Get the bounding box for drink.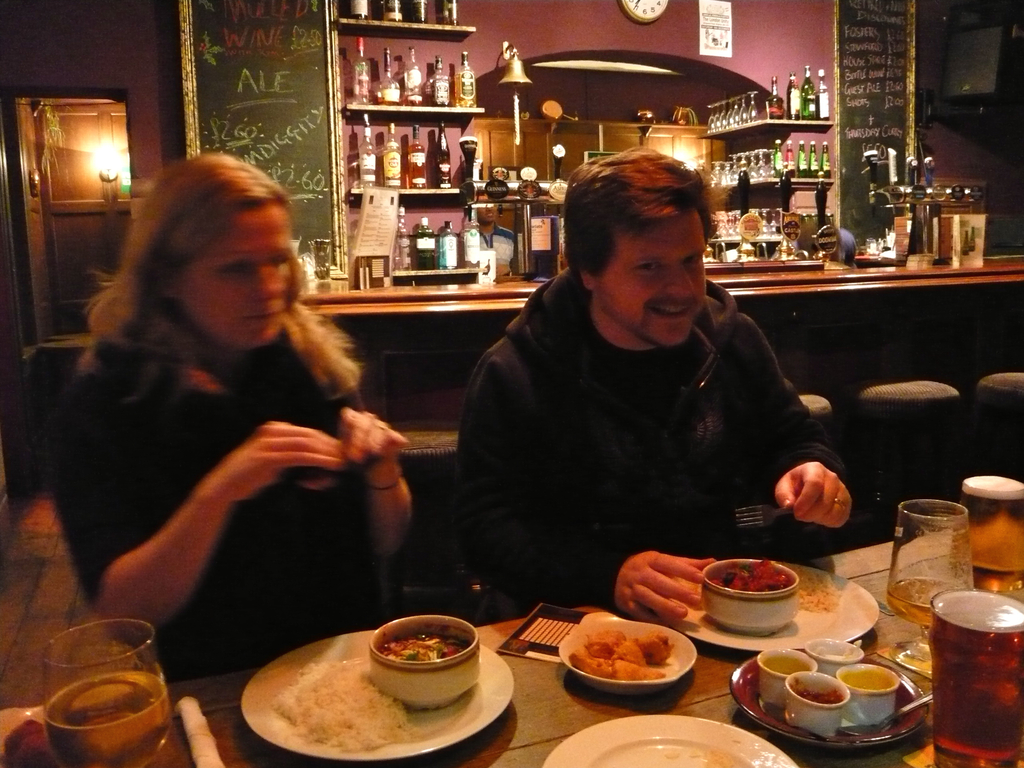
bbox(404, 46, 423, 106).
